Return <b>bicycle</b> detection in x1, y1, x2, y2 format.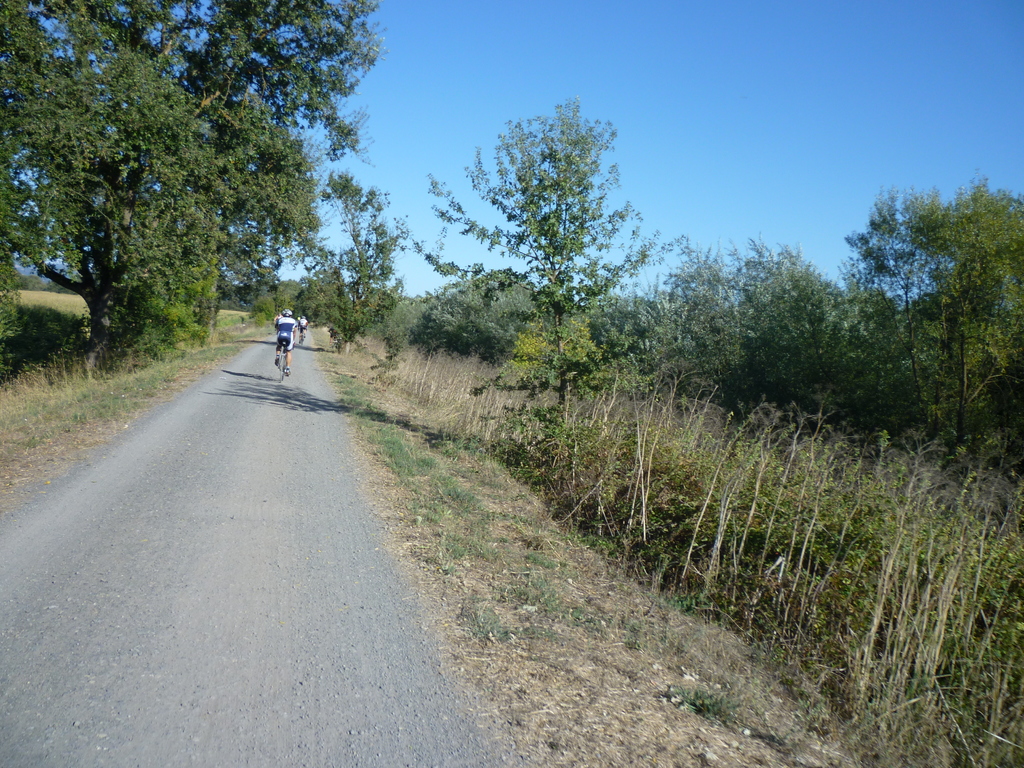
275, 338, 293, 381.
